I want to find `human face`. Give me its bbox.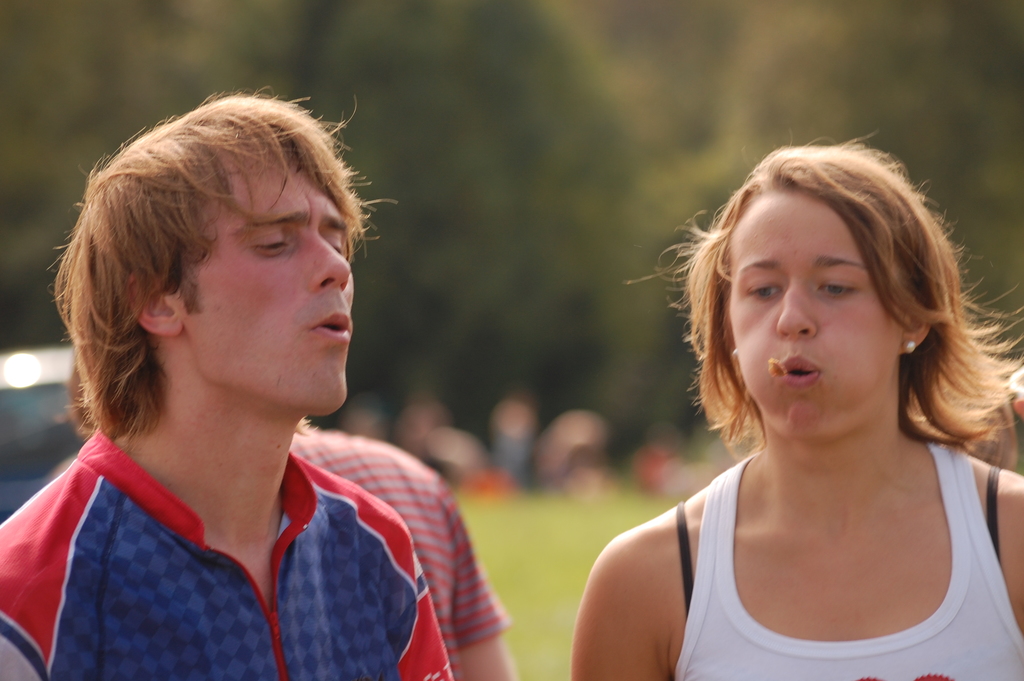
184/159/353/407.
